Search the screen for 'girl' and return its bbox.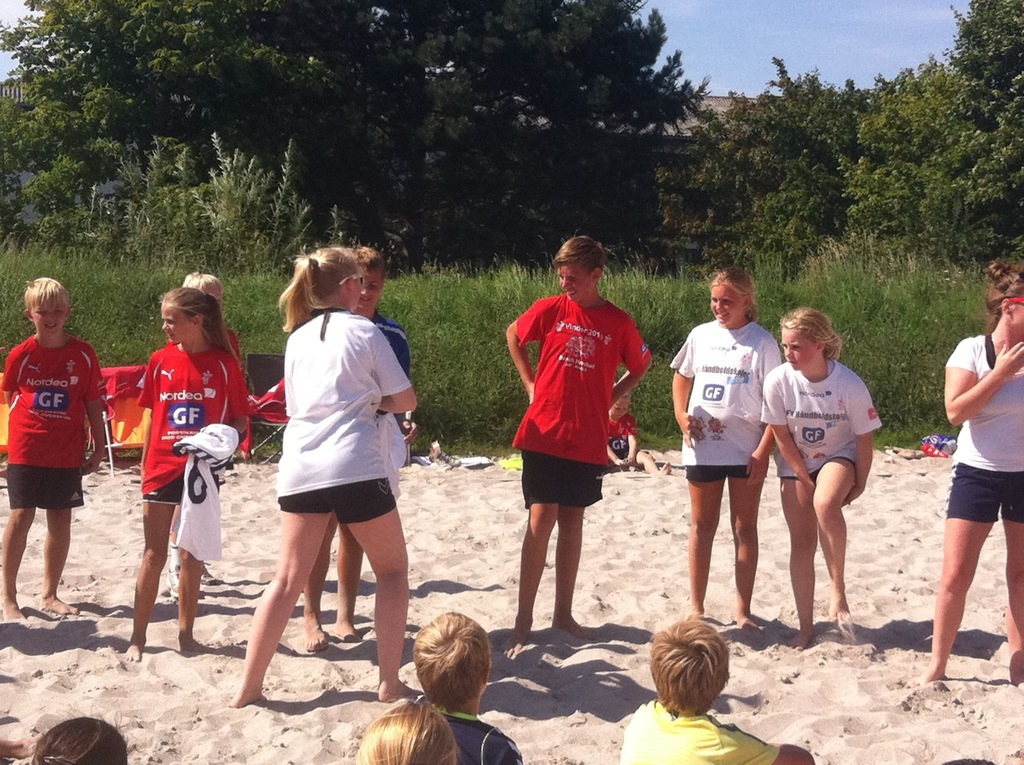
Found: crop(674, 264, 785, 636).
